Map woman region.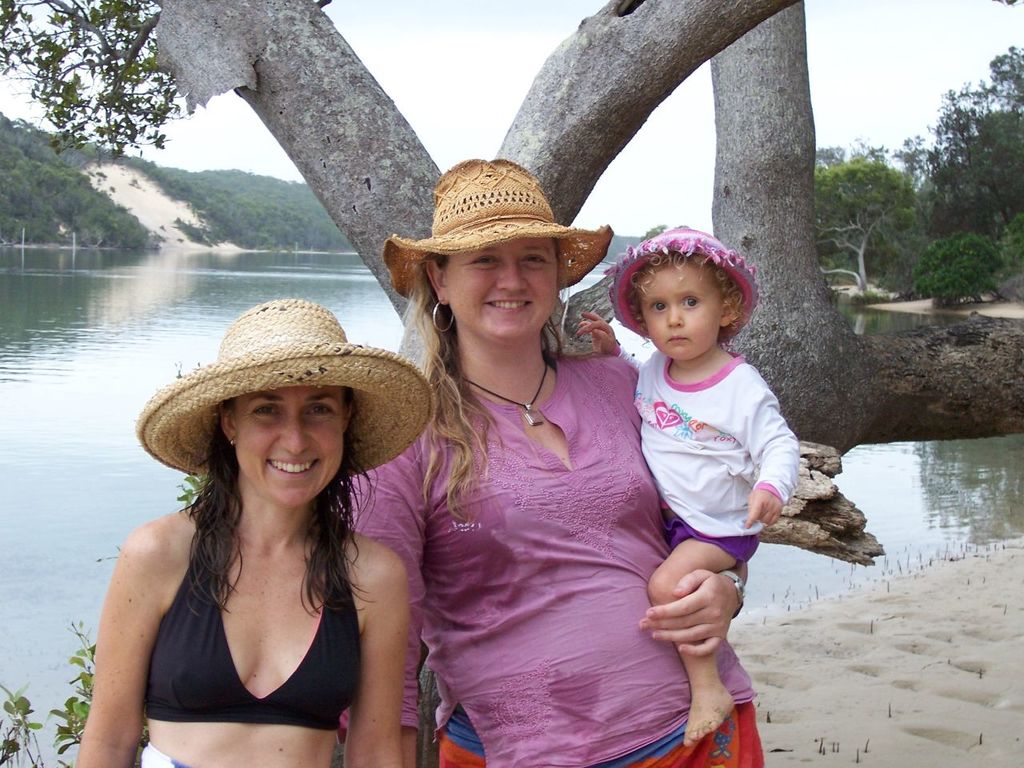
Mapped to <region>335, 155, 749, 767</region>.
